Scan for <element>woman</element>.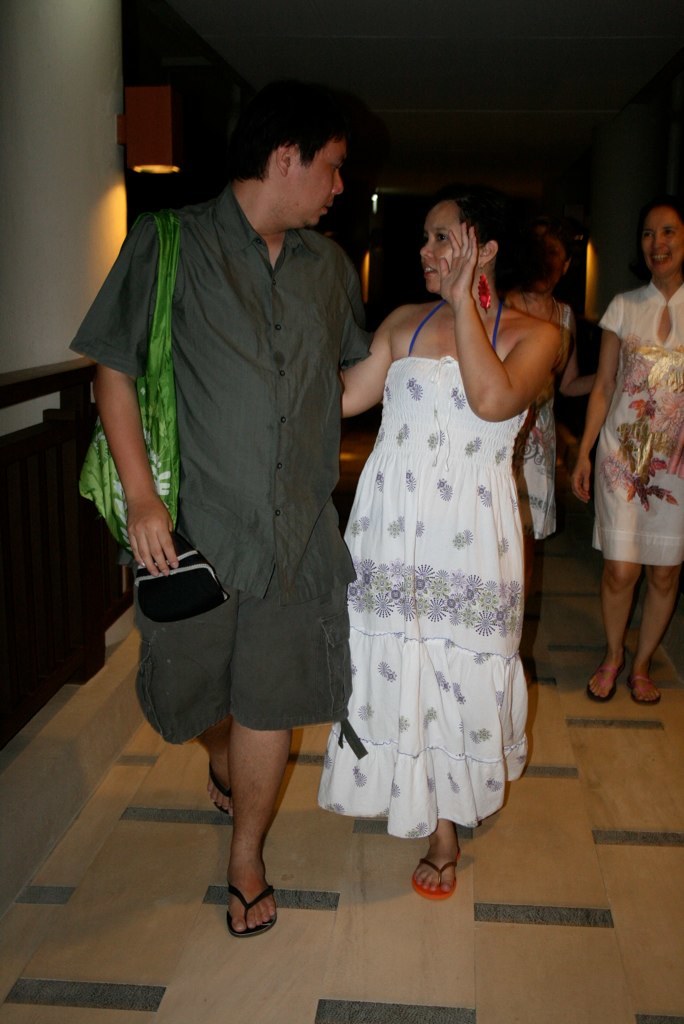
Scan result: locate(503, 227, 588, 681).
